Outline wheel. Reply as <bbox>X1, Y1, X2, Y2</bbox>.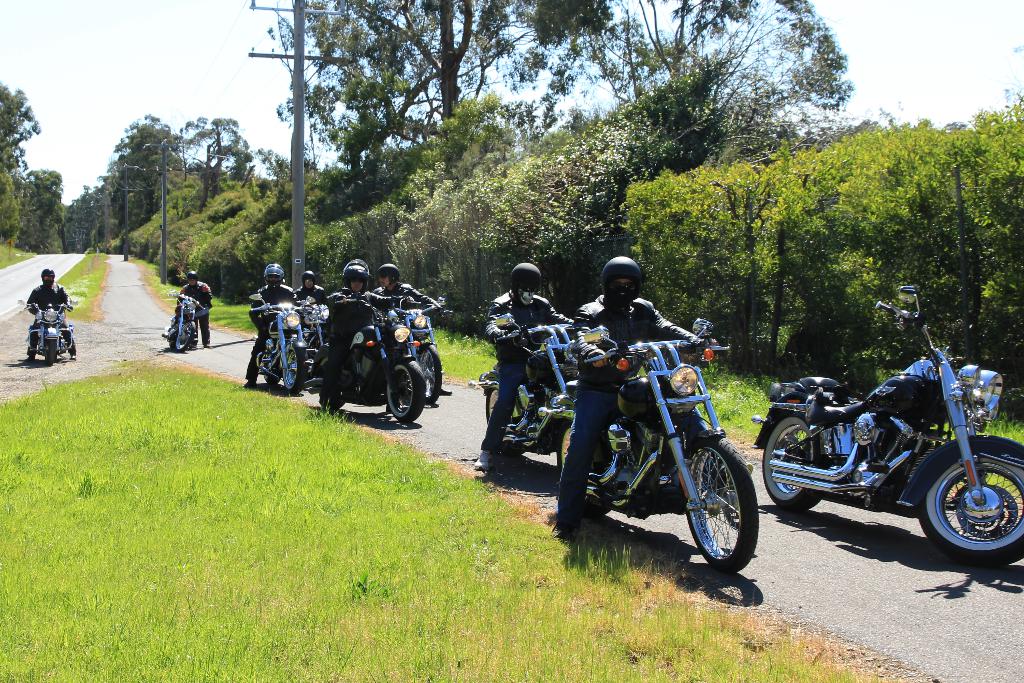
<bbox>487, 387, 524, 456</bbox>.
